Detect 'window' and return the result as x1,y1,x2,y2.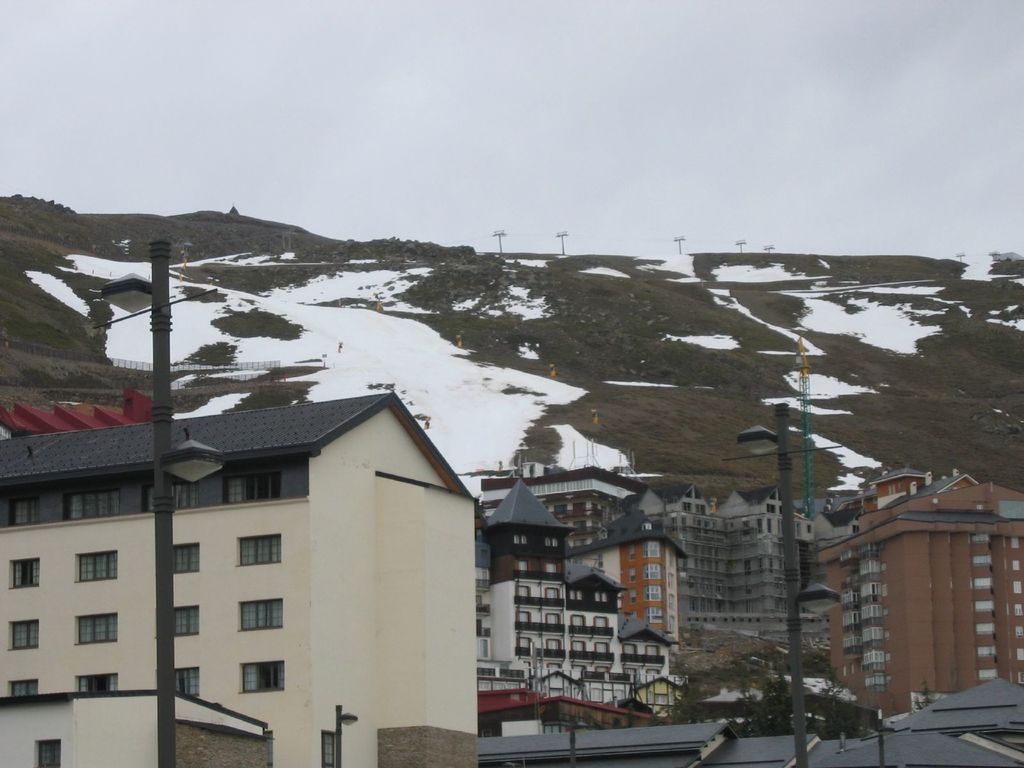
144,484,192,514.
